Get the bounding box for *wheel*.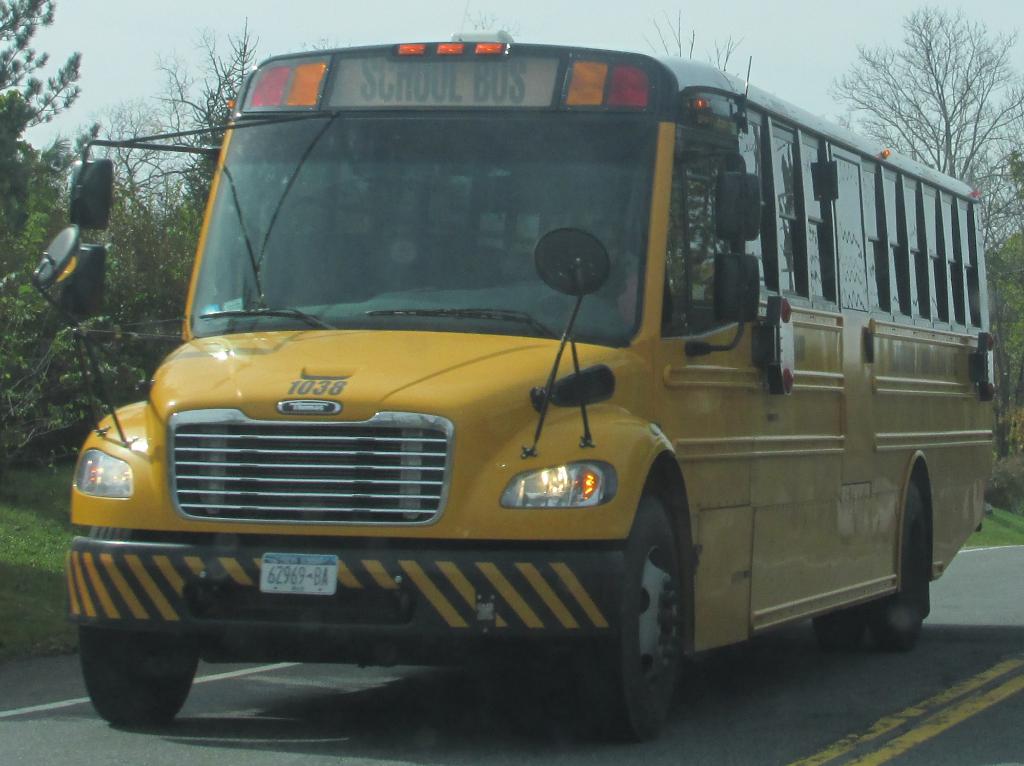
box(870, 484, 925, 651).
